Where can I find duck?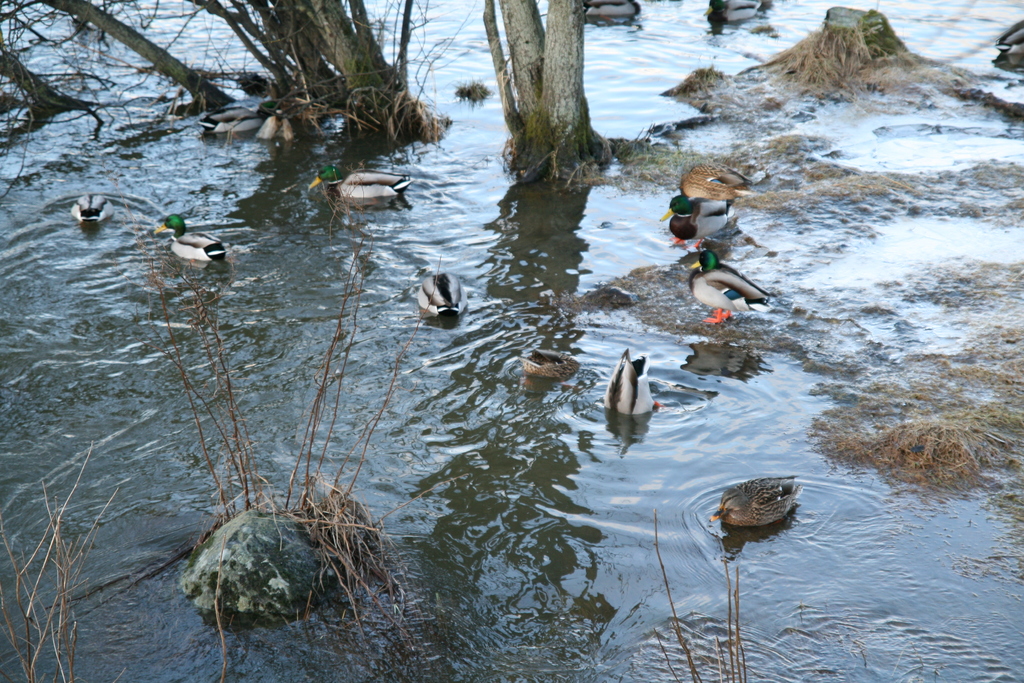
You can find it at 68:194:120:223.
